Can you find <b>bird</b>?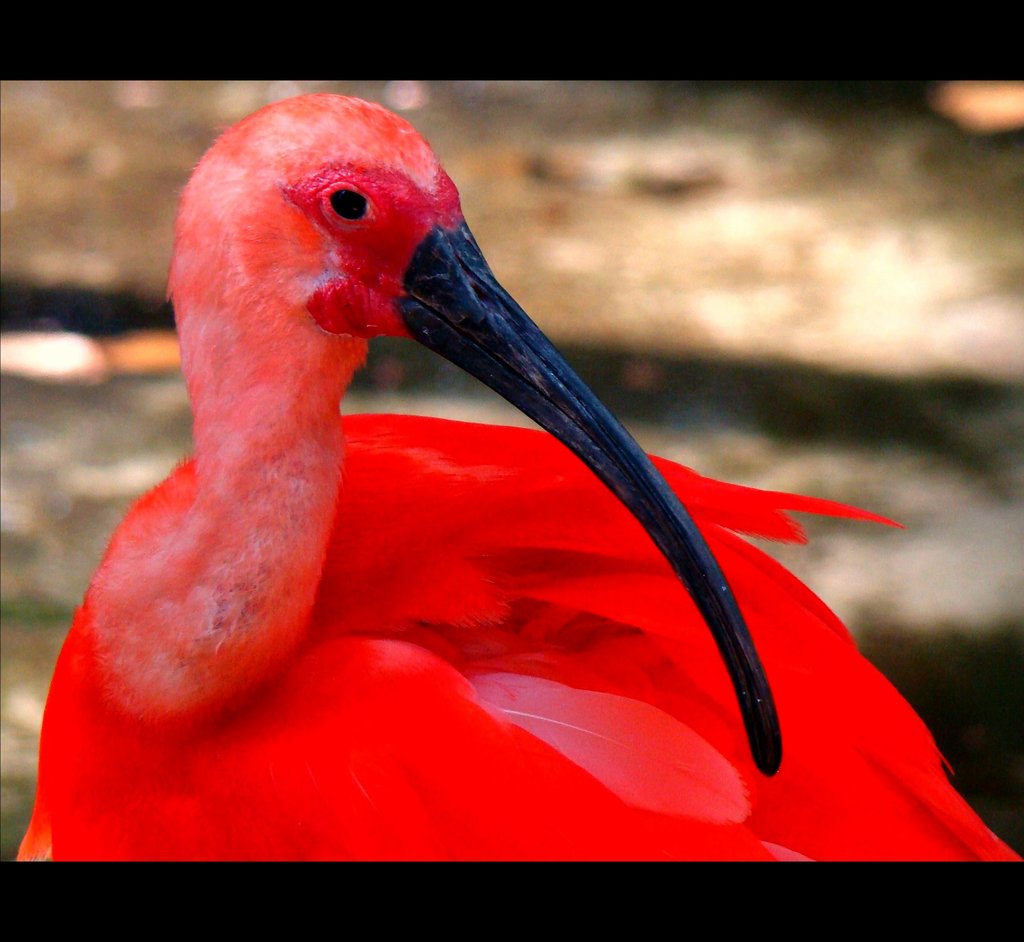
Yes, bounding box: 74 91 911 870.
